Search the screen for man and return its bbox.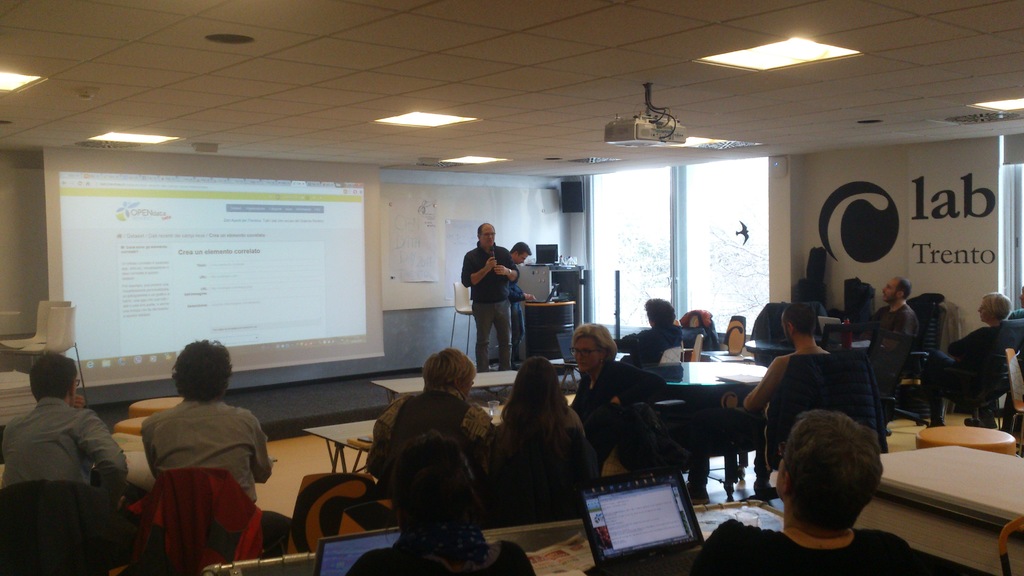
Found: box(1, 364, 158, 575).
